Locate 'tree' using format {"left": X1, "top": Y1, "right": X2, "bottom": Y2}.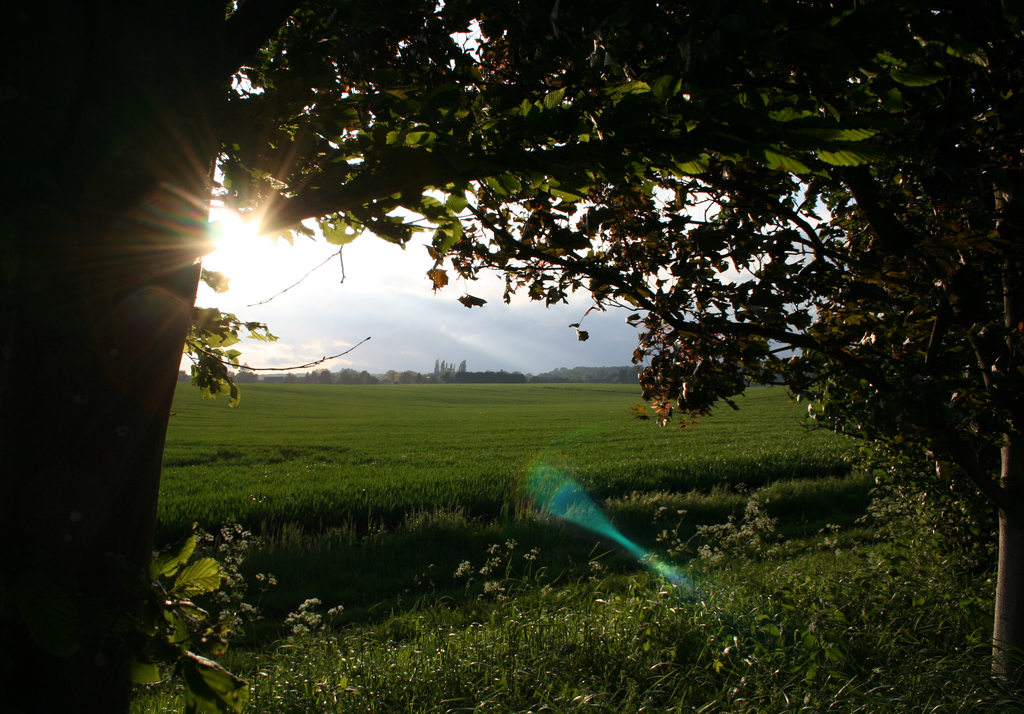
{"left": 0, "top": 1, "right": 1023, "bottom": 712}.
